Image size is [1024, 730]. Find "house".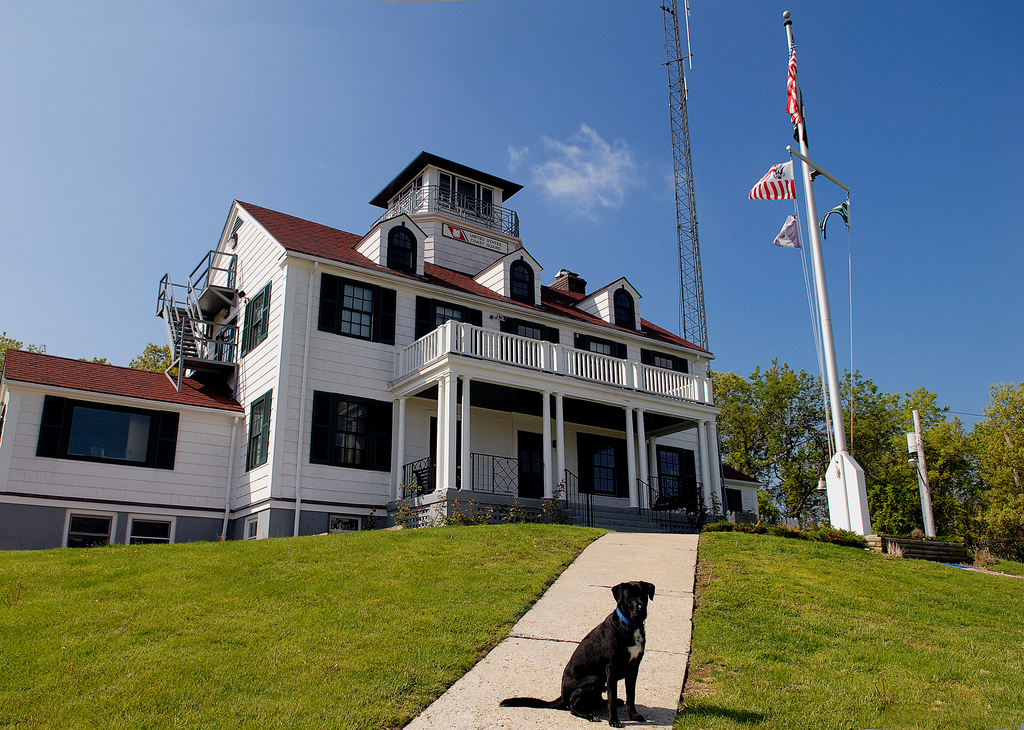
<bbox>172, 146, 755, 565</bbox>.
